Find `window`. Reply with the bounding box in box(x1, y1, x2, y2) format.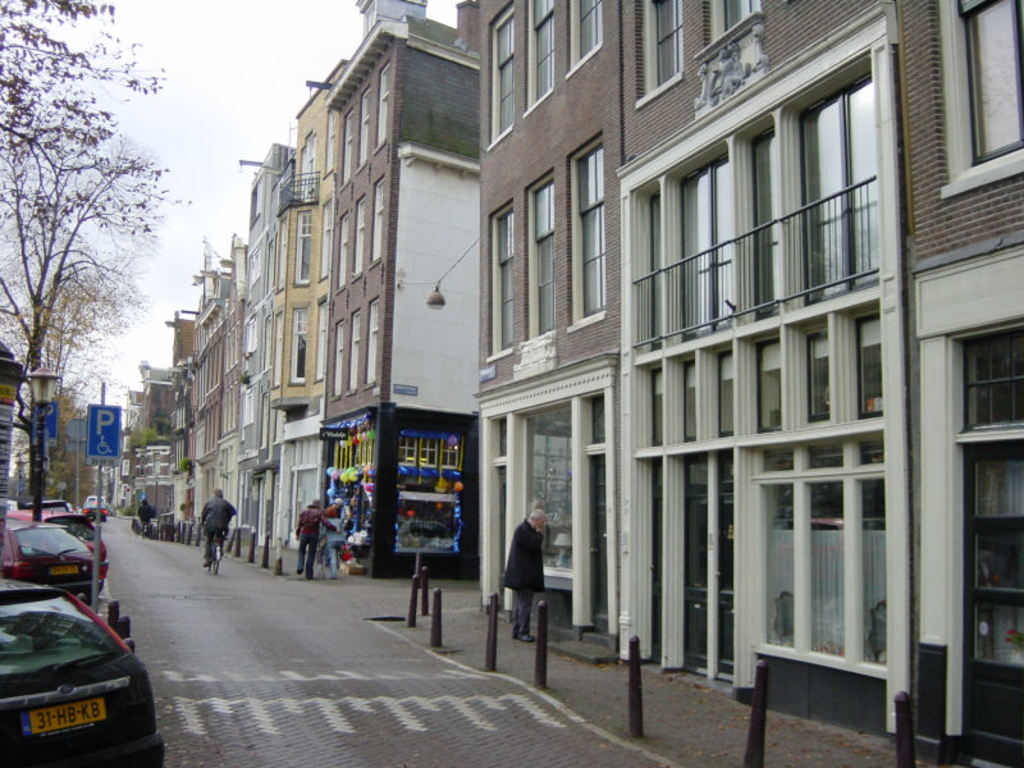
box(960, 323, 1023, 433).
